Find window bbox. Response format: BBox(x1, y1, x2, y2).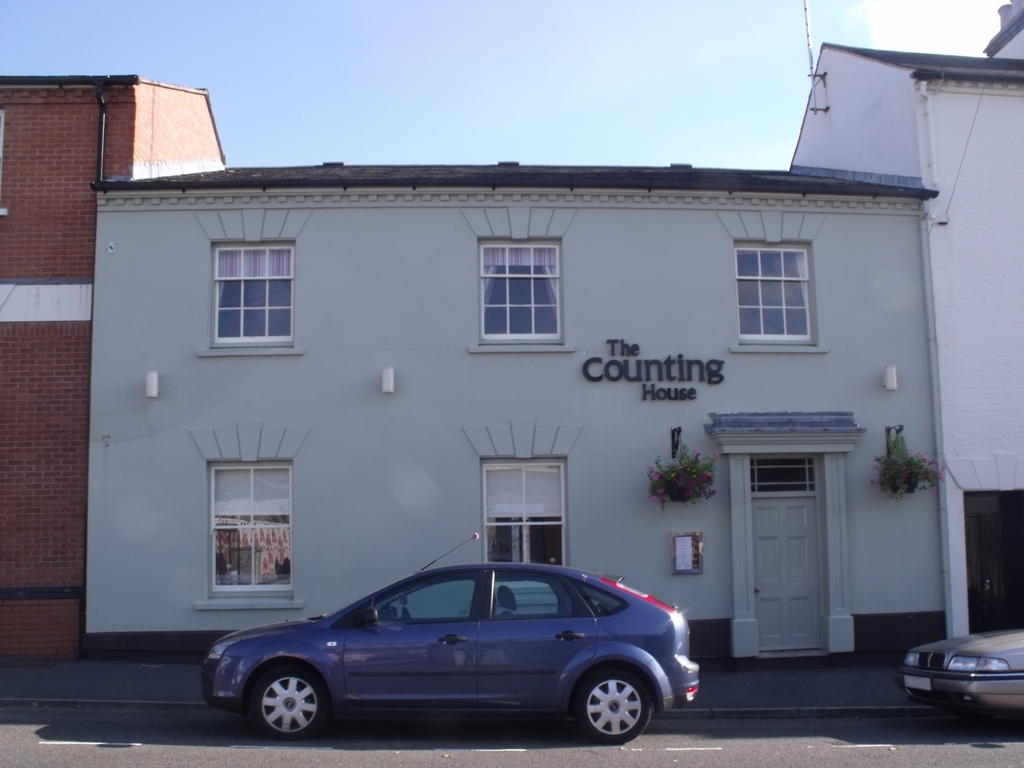
BBox(214, 239, 291, 343).
